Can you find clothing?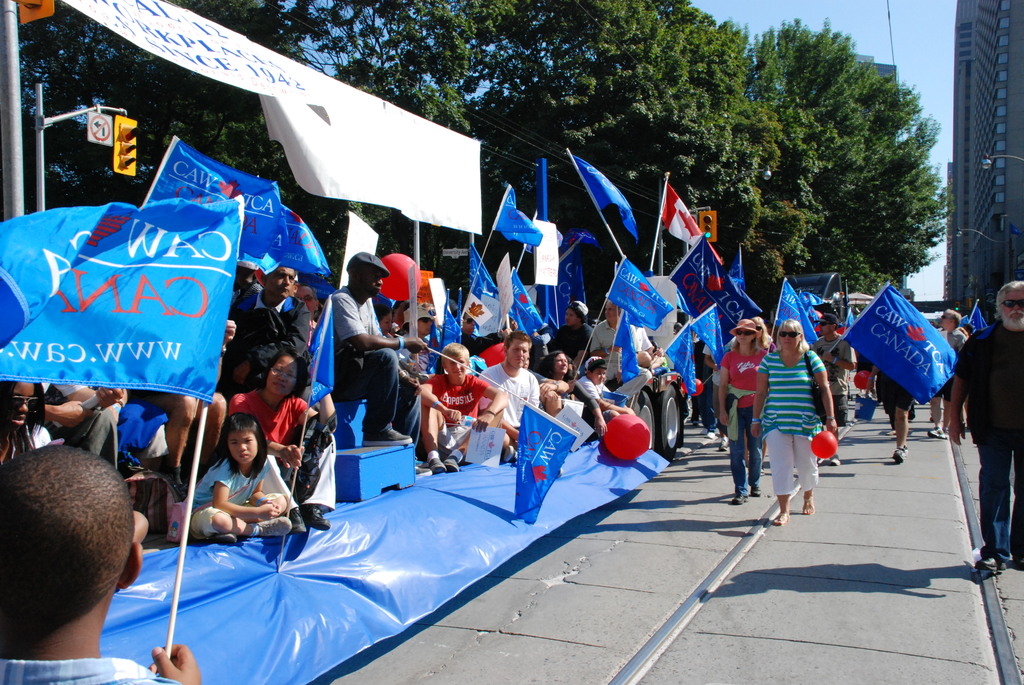
Yes, bounding box: crop(961, 322, 1023, 571).
